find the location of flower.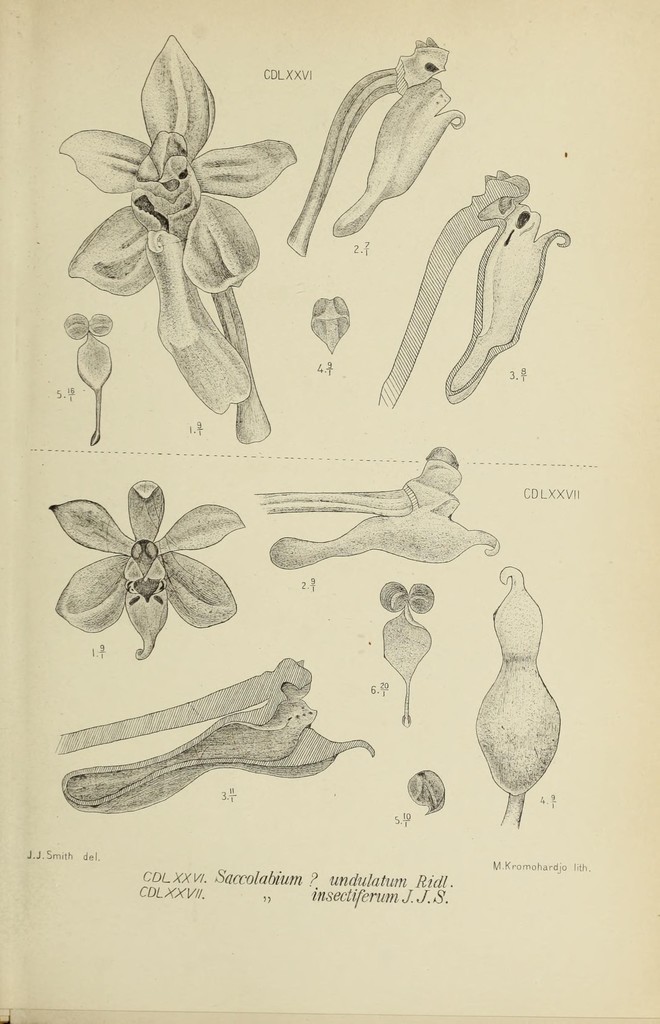
Location: <bbox>56, 475, 235, 667</bbox>.
